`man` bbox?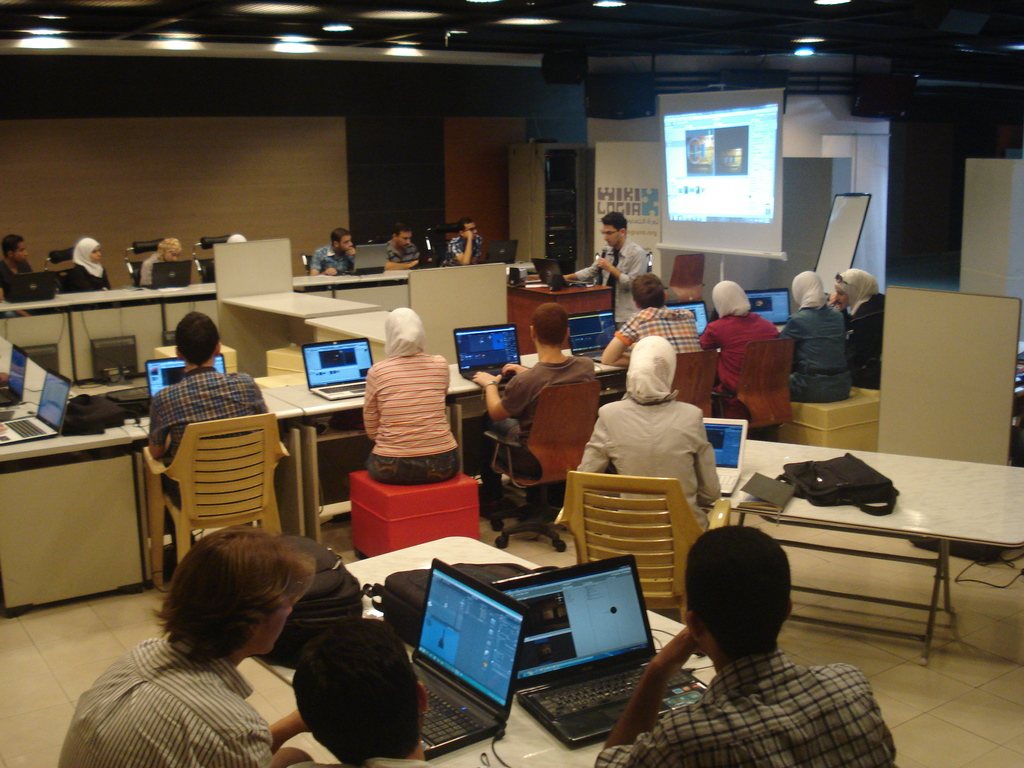
bbox=[143, 313, 269, 582]
